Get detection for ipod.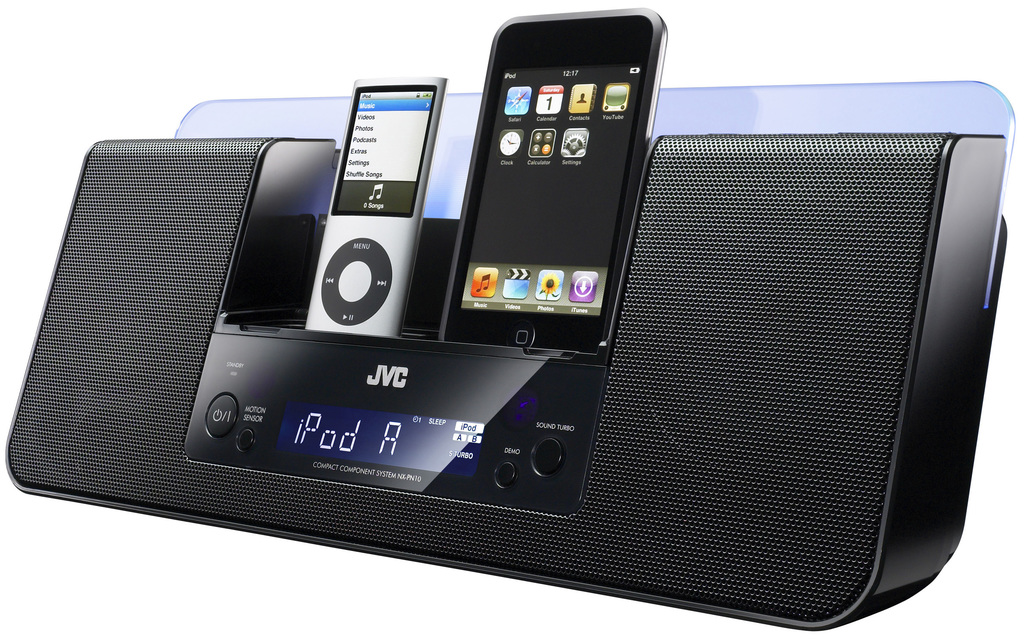
Detection: box(304, 76, 448, 337).
